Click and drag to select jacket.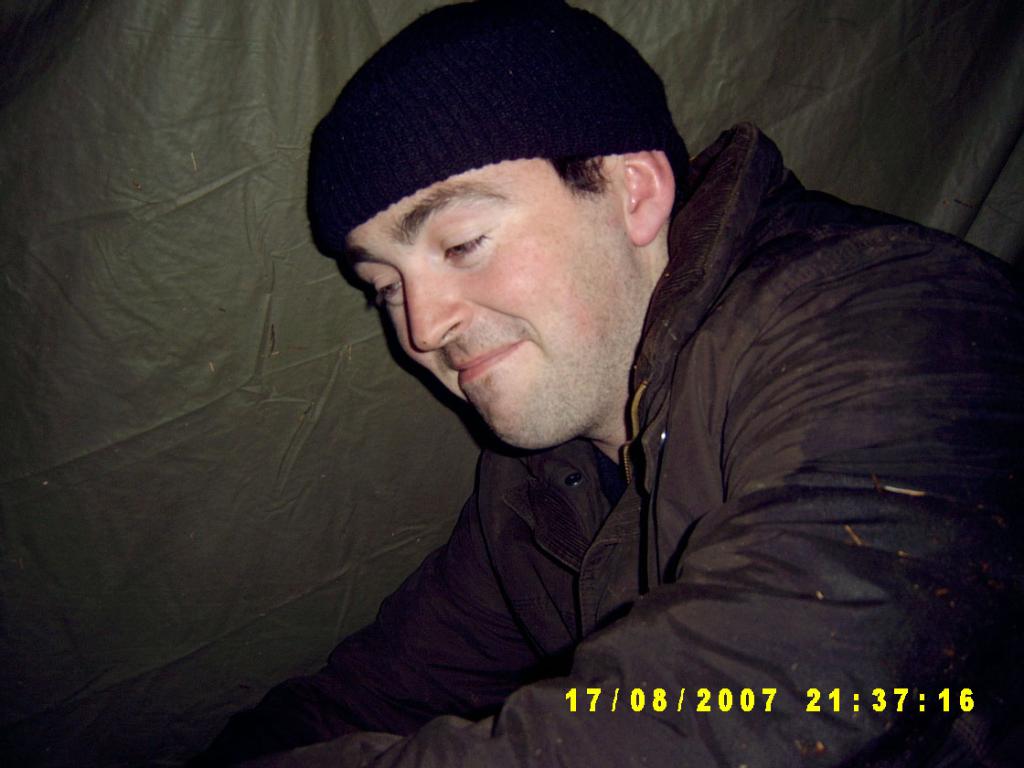
Selection: [224,81,945,767].
